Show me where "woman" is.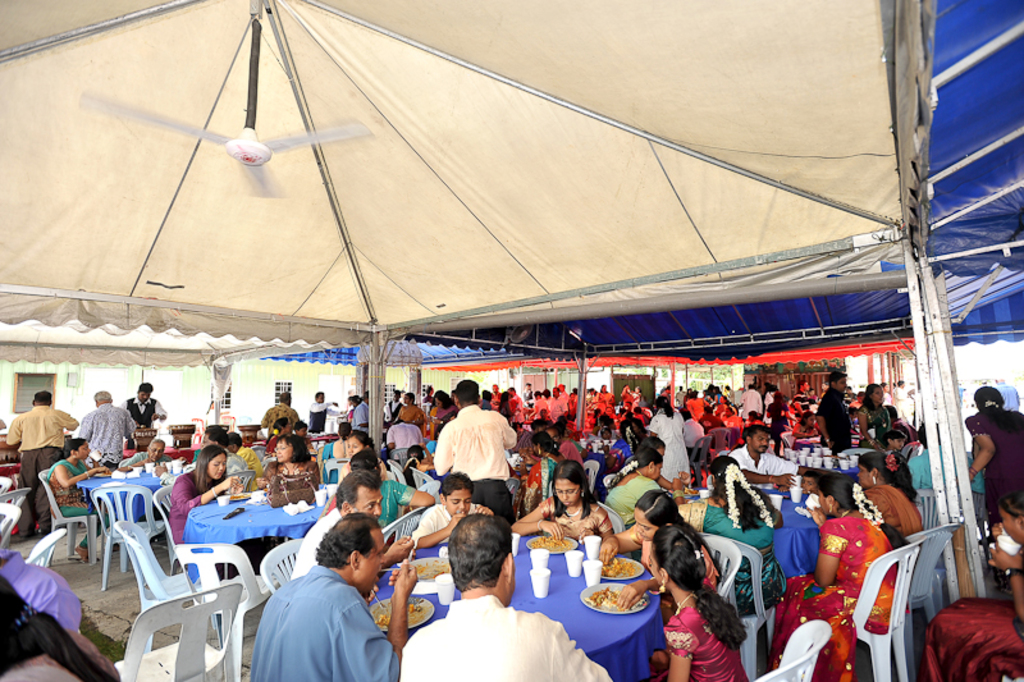
"woman" is at <box>506,464,616,545</box>.
